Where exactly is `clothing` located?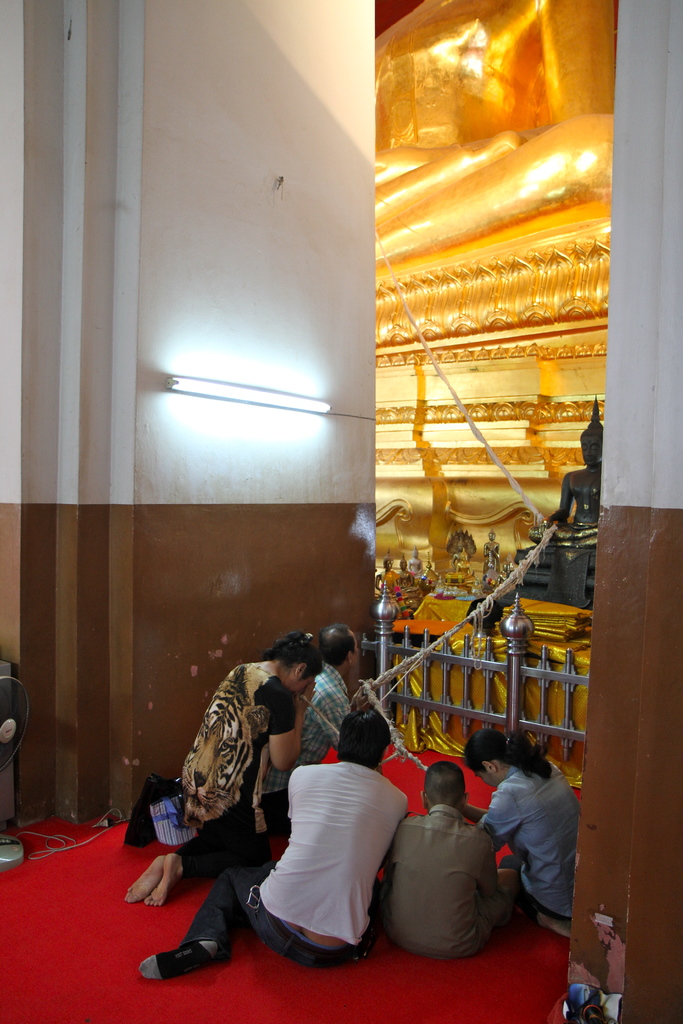
Its bounding box is BBox(378, 792, 516, 955).
